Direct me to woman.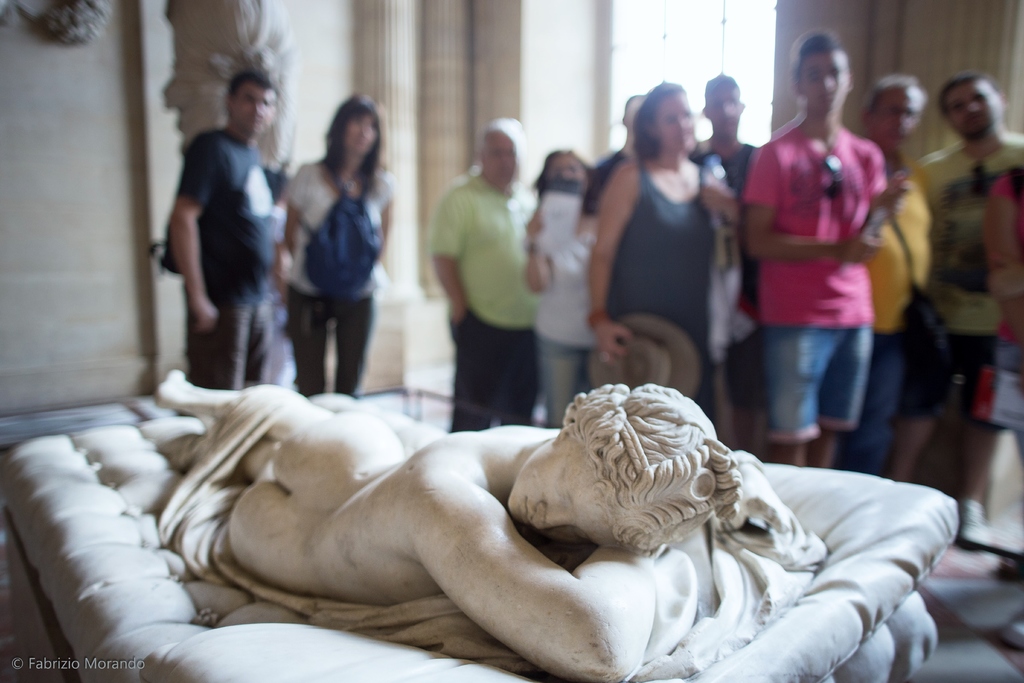
Direction: detection(589, 78, 735, 432).
